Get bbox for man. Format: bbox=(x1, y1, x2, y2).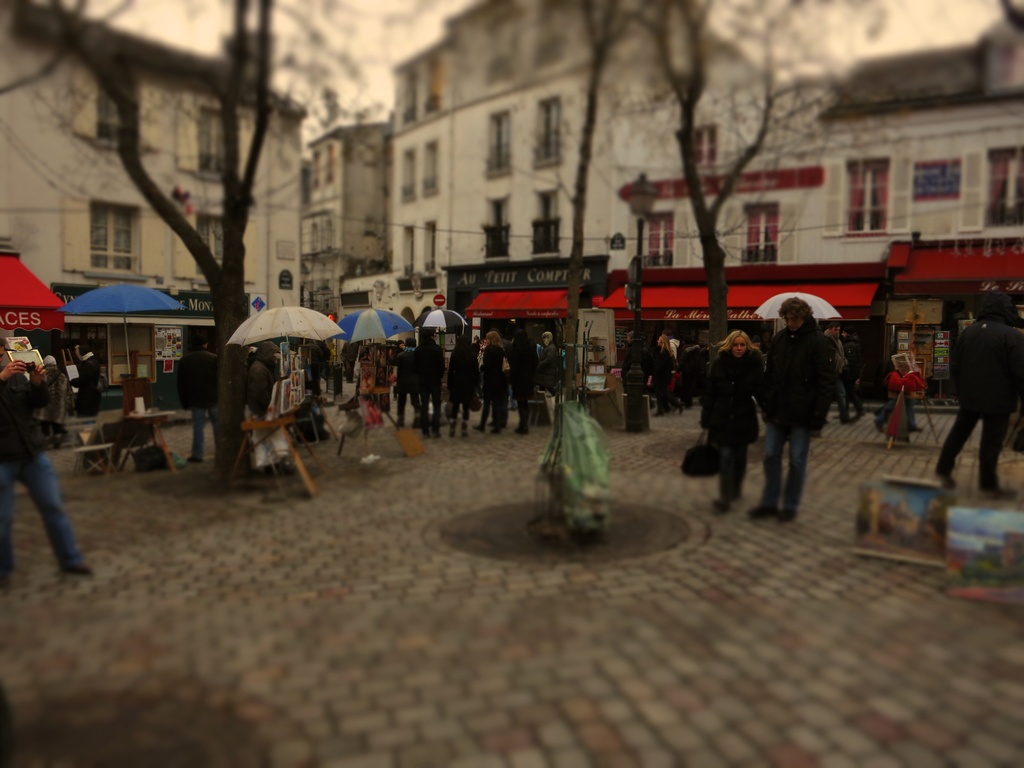
bbox=(413, 325, 445, 442).
